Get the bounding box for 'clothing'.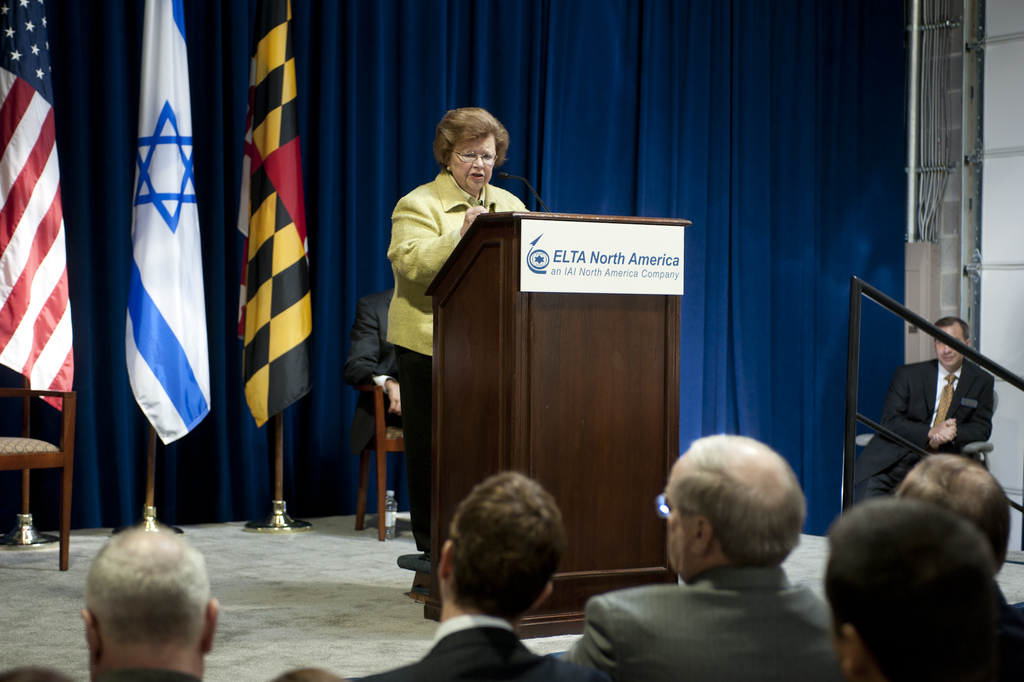
<region>346, 288, 406, 528</region>.
